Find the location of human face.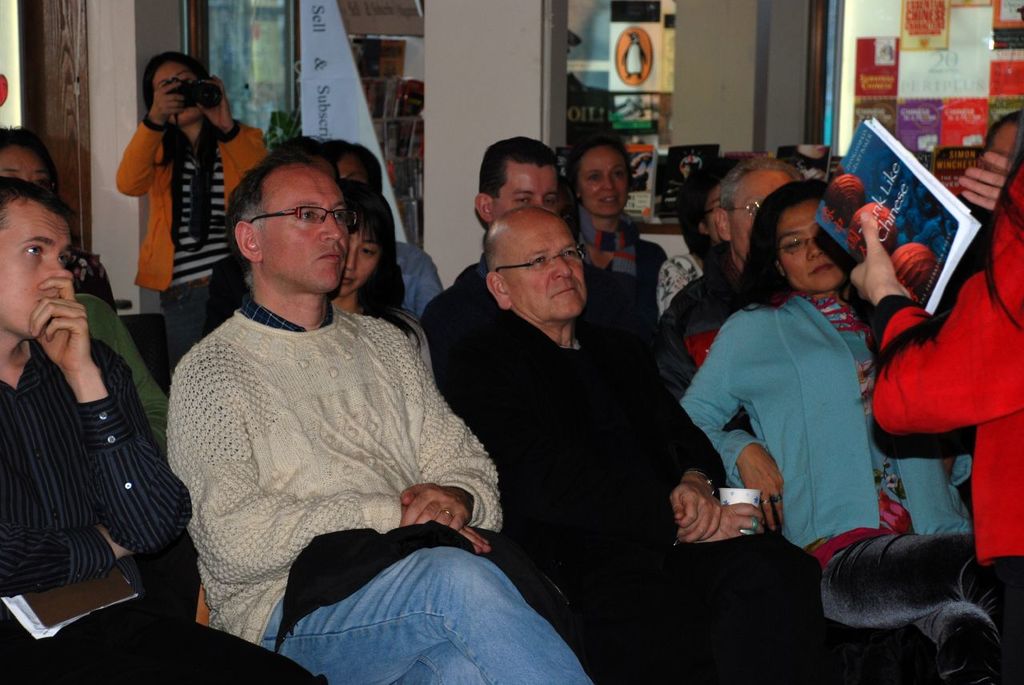
Location: Rect(496, 164, 562, 218).
